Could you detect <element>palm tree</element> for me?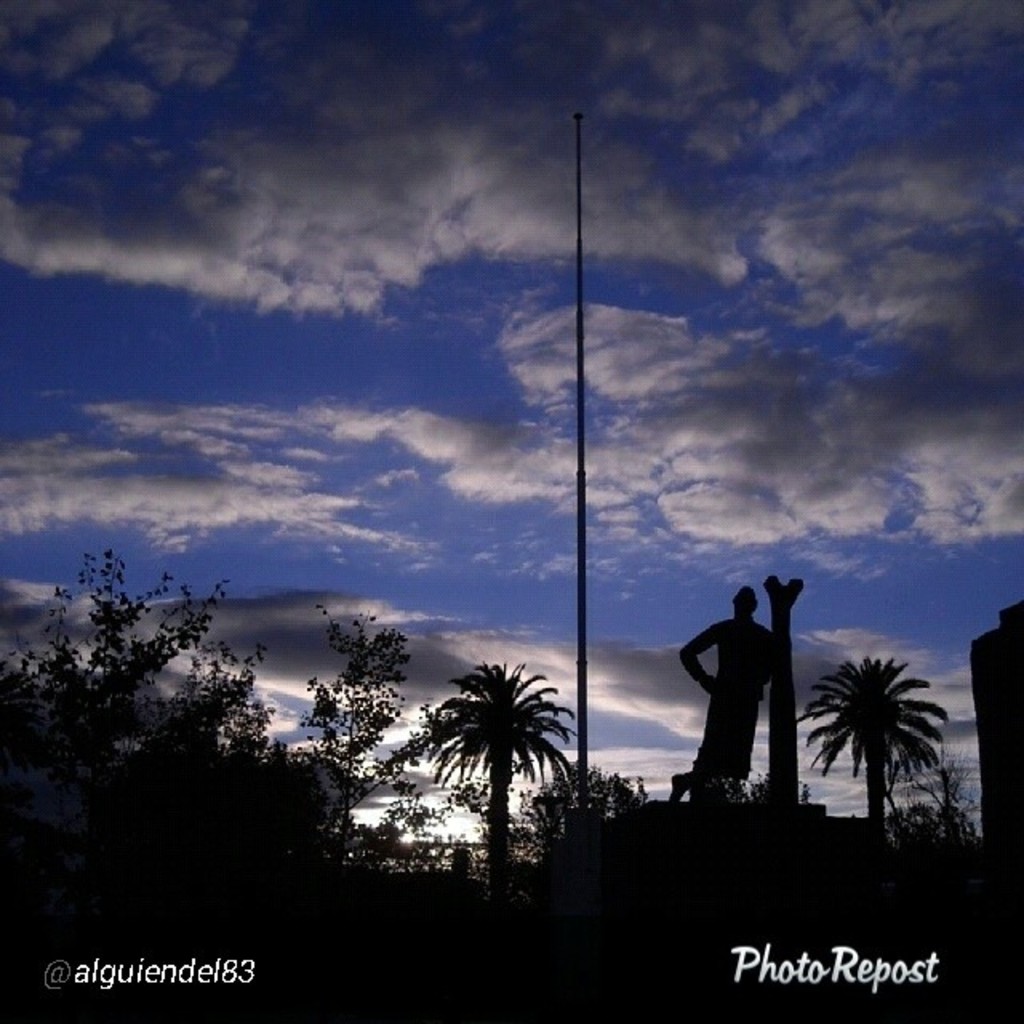
Detection result: box=[443, 662, 587, 902].
